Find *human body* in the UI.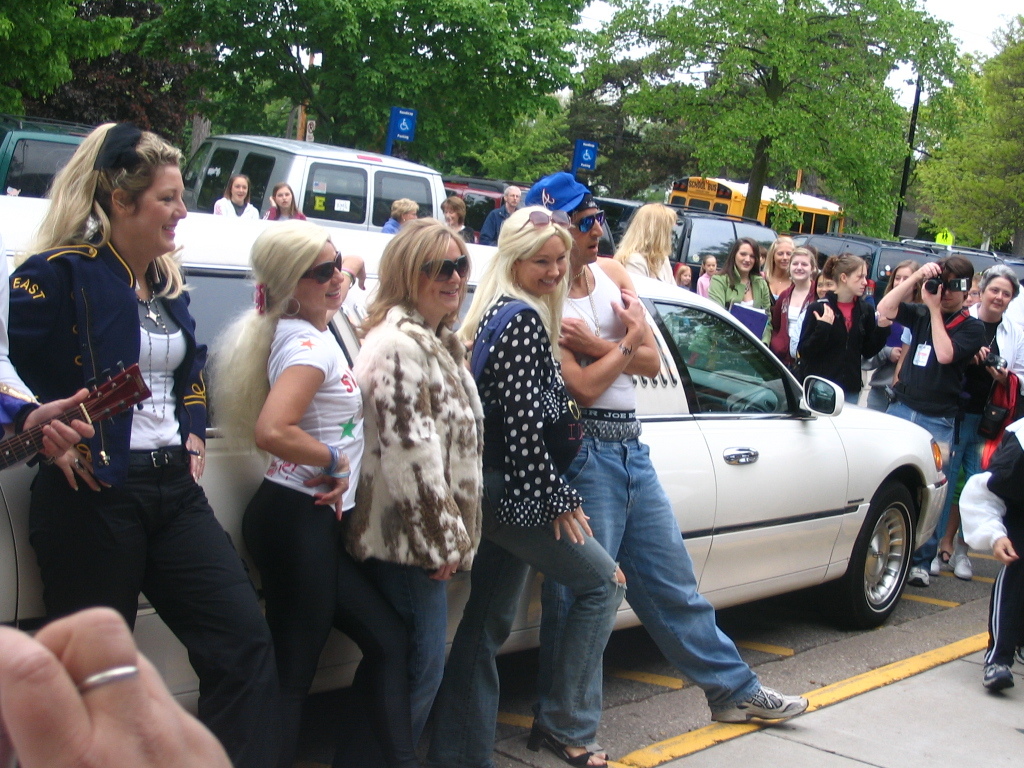
UI element at box(211, 195, 257, 219).
